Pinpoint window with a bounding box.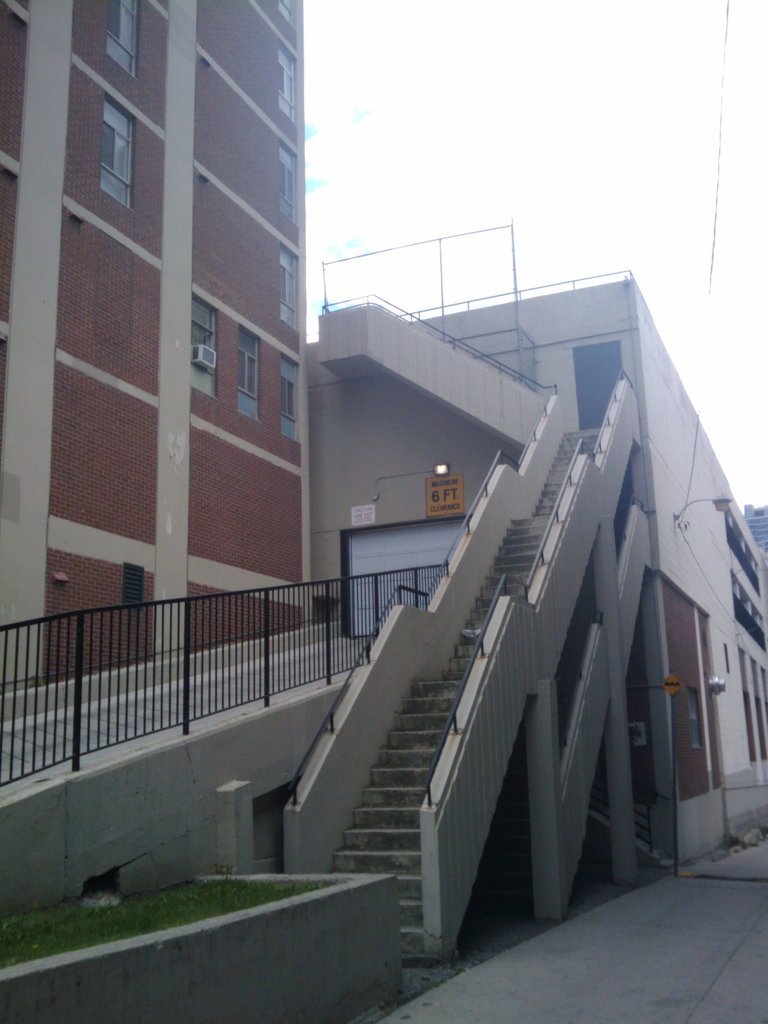
region(289, 359, 310, 445).
